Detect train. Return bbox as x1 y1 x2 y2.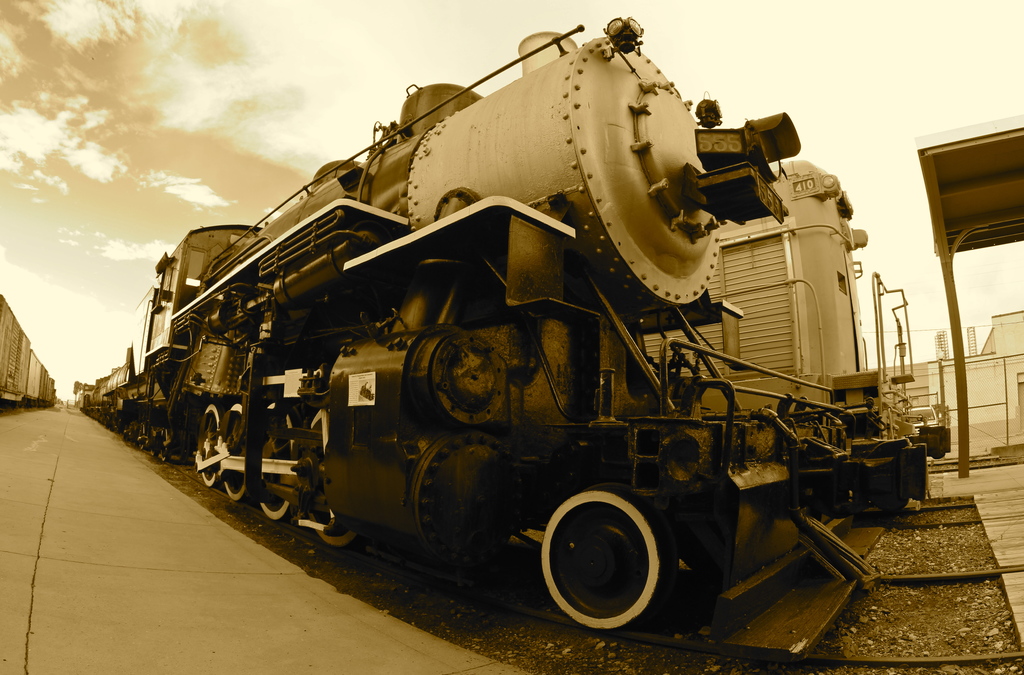
0 295 54 407.
